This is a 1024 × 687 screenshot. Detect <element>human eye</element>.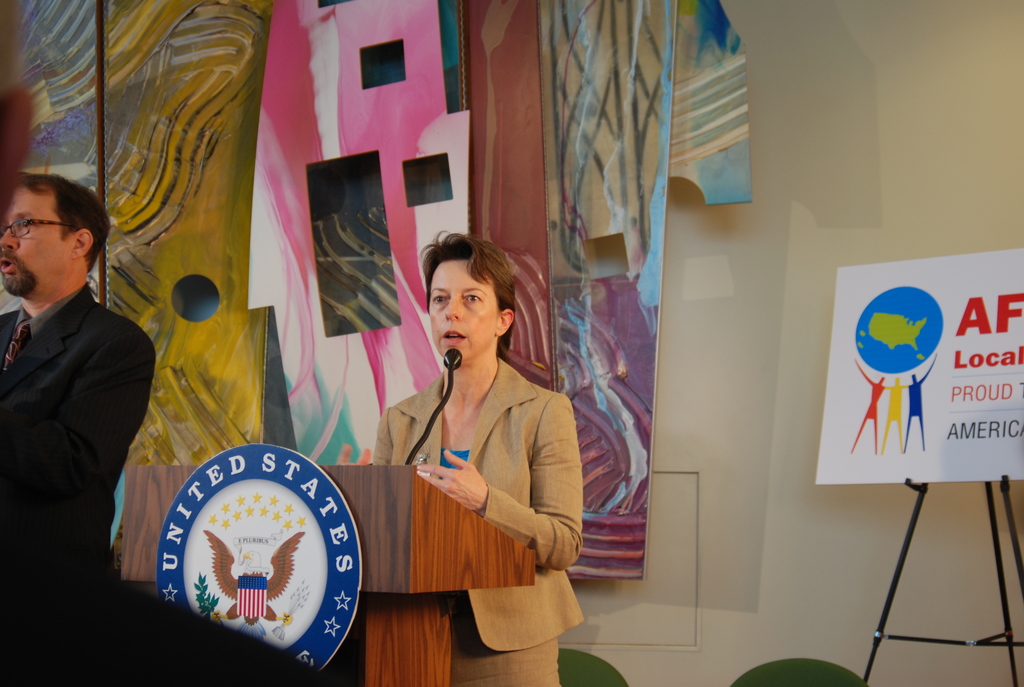
[x1=463, y1=292, x2=481, y2=302].
